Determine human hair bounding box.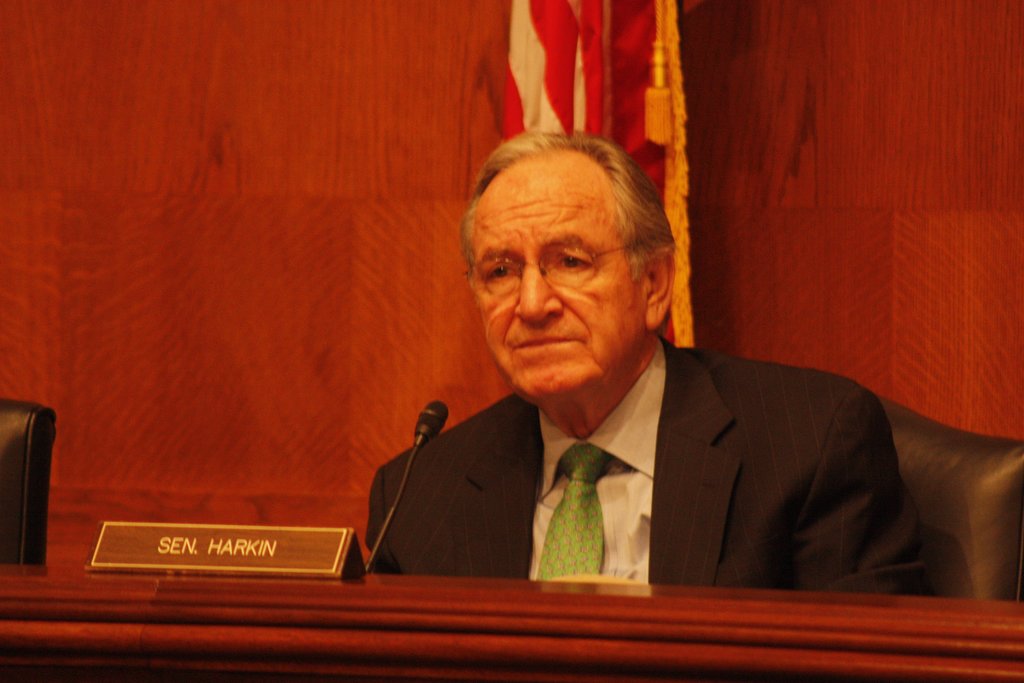
Determined: [462,136,654,320].
